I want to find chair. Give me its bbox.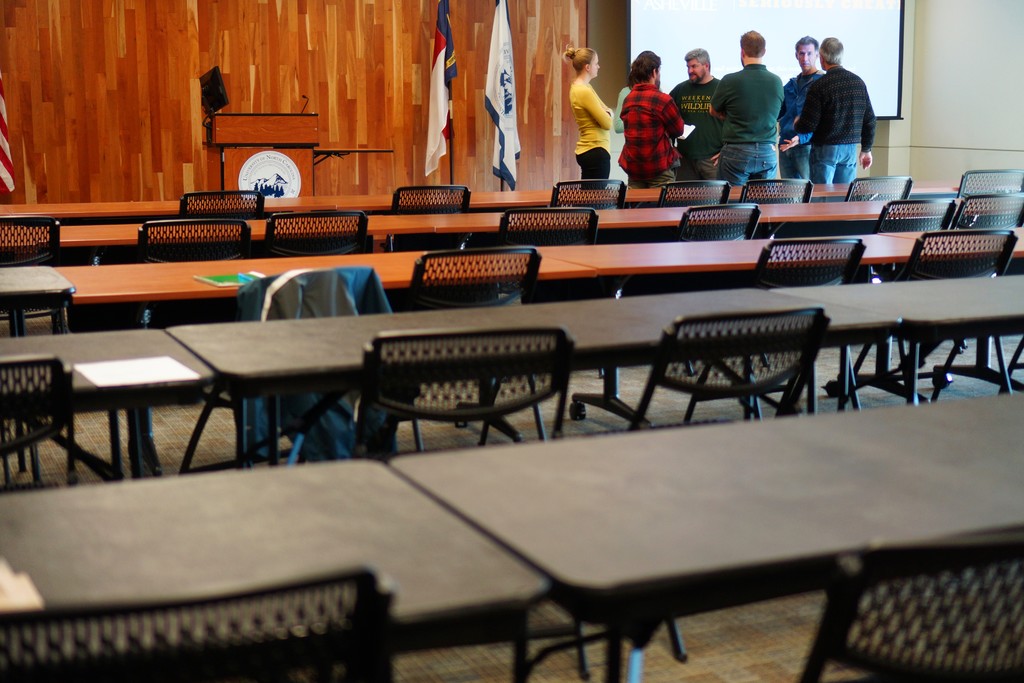
x1=393 y1=248 x2=549 y2=453.
